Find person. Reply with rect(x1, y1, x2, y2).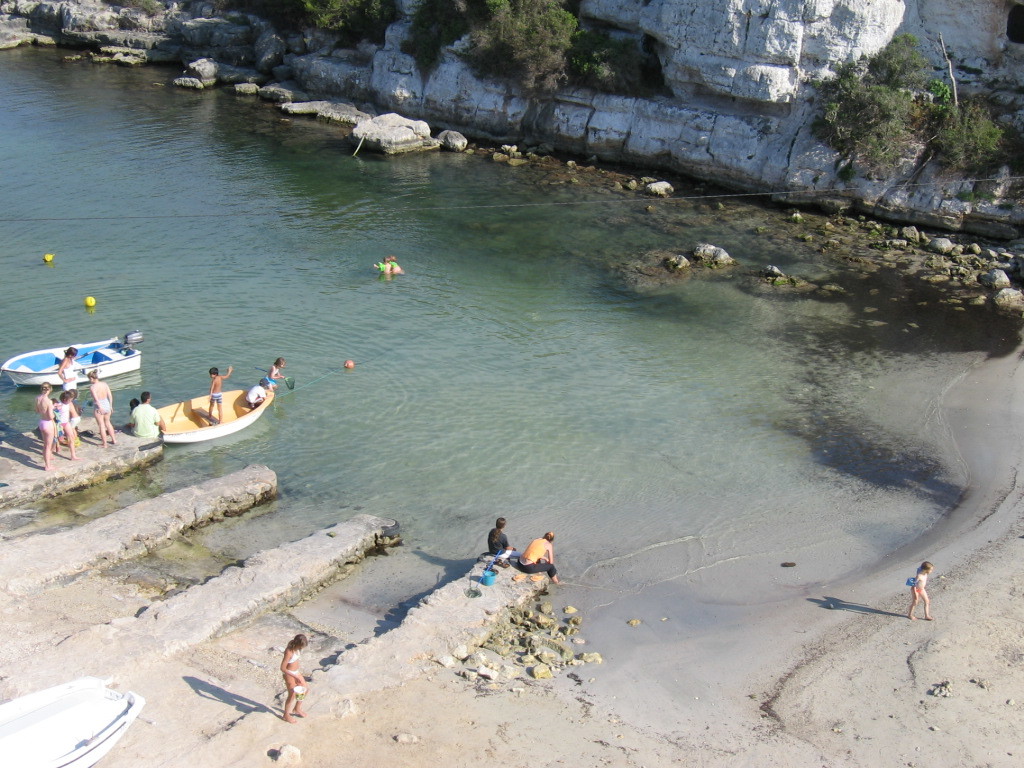
rect(282, 633, 301, 716).
